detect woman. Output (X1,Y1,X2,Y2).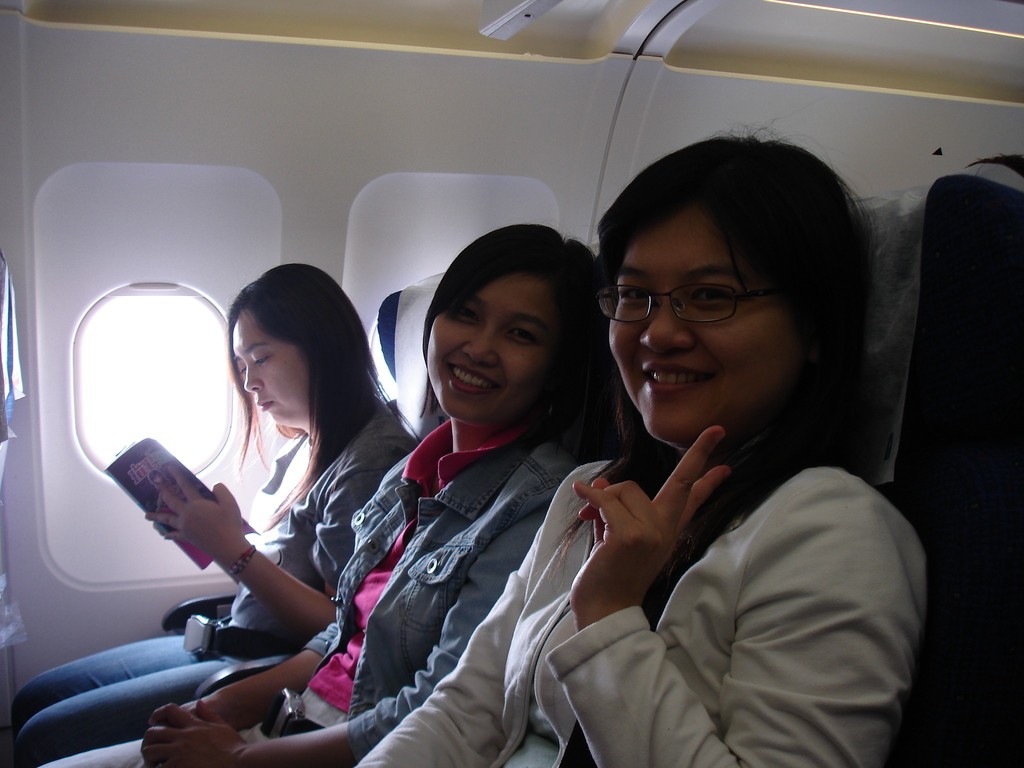
(5,264,421,767).
